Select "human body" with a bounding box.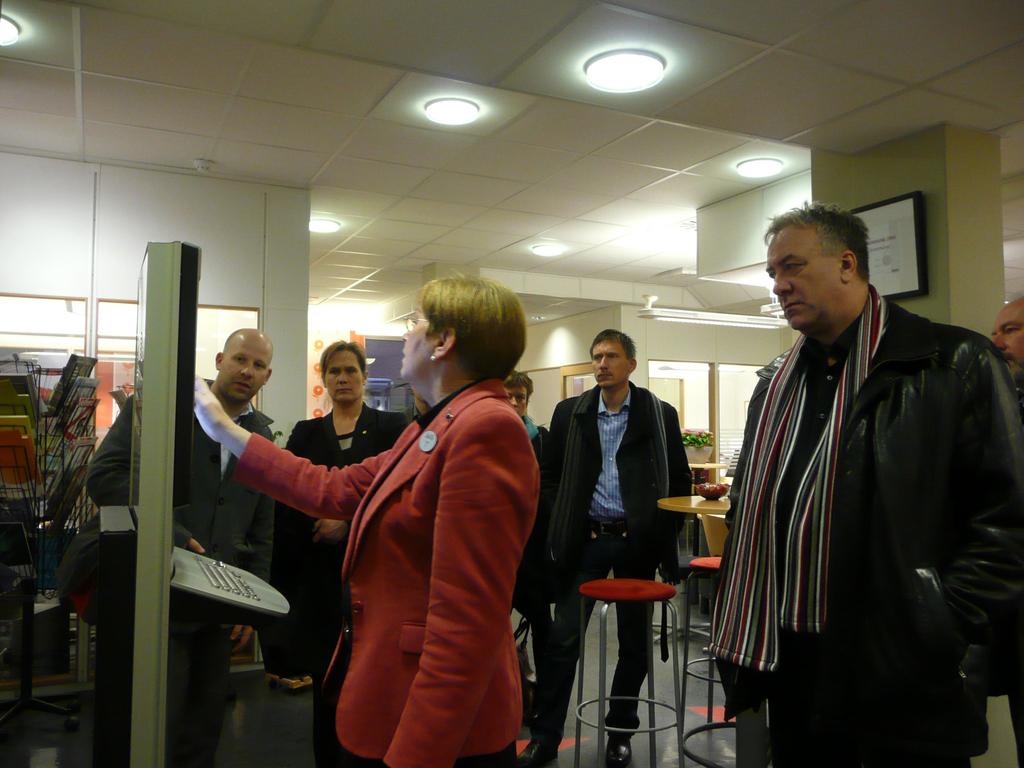
(x1=531, y1=323, x2=696, y2=767).
